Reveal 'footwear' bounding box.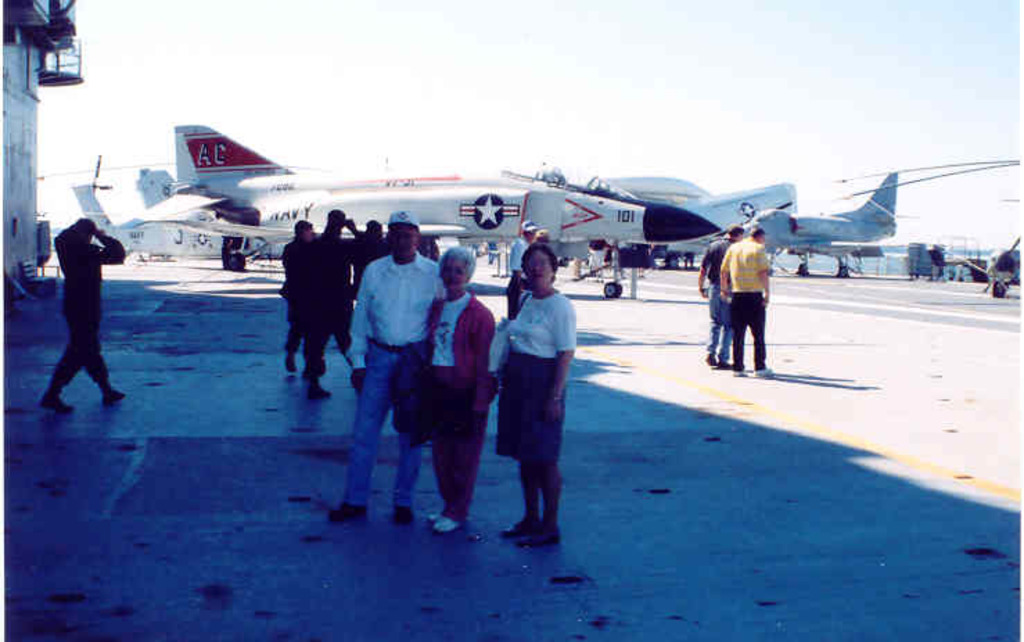
Revealed: 730/361/745/376.
